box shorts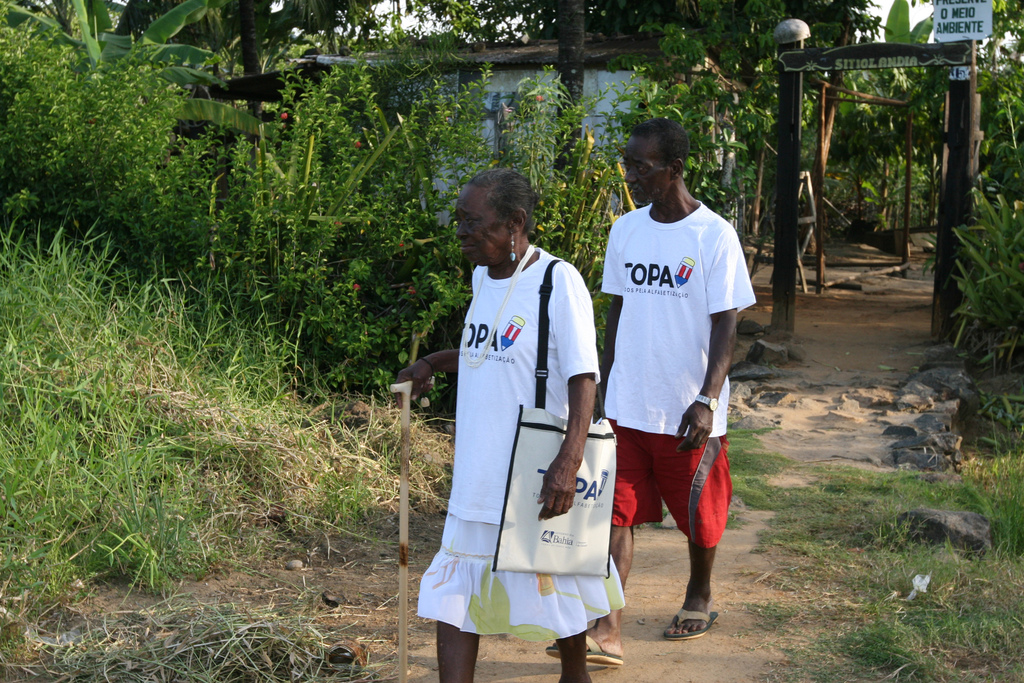
bbox(612, 429, 742, 561)
